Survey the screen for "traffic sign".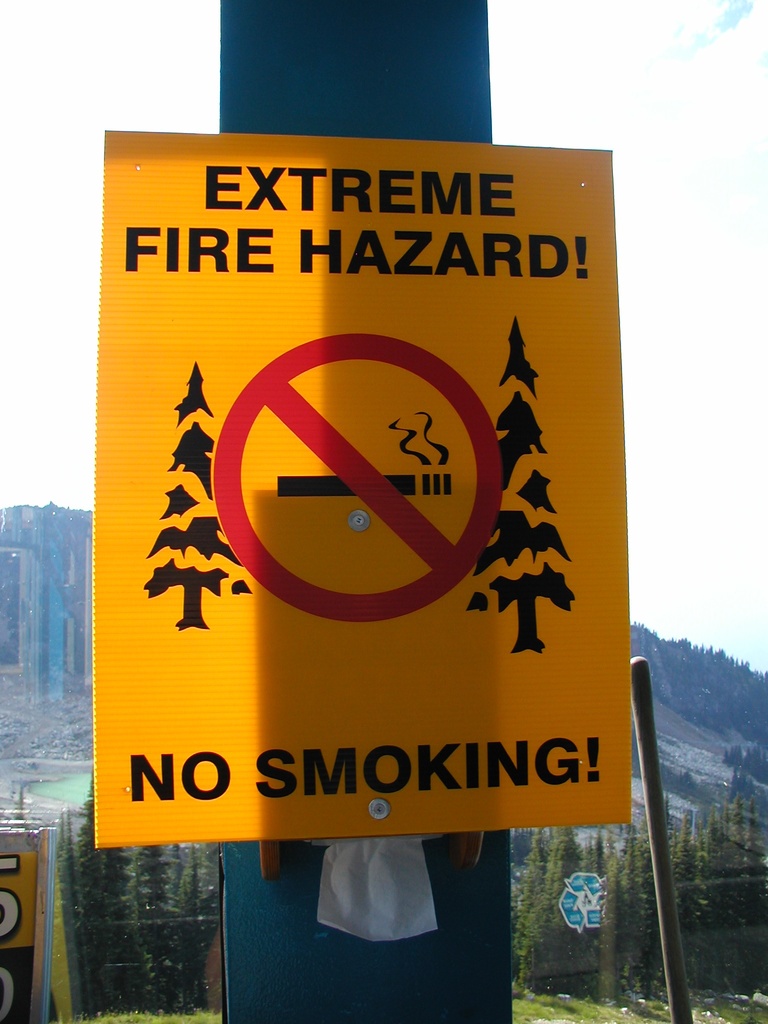
Survey found: 93 129 632 848.
